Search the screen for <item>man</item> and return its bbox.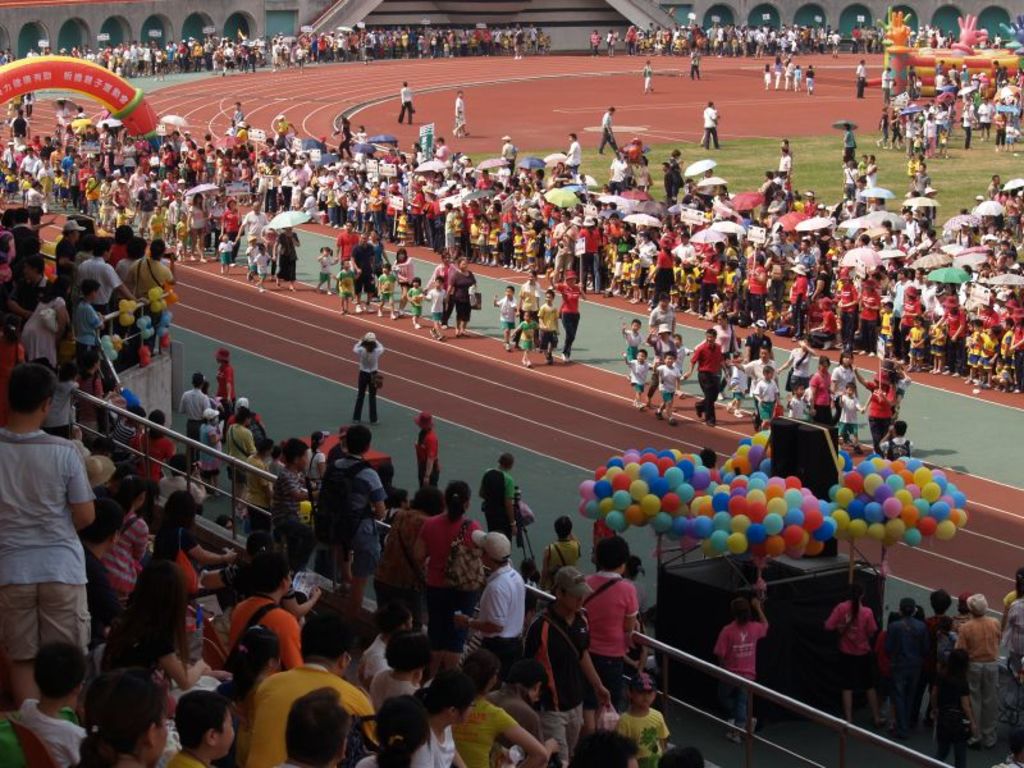
Found: rect(960, 65, 969, 86).
